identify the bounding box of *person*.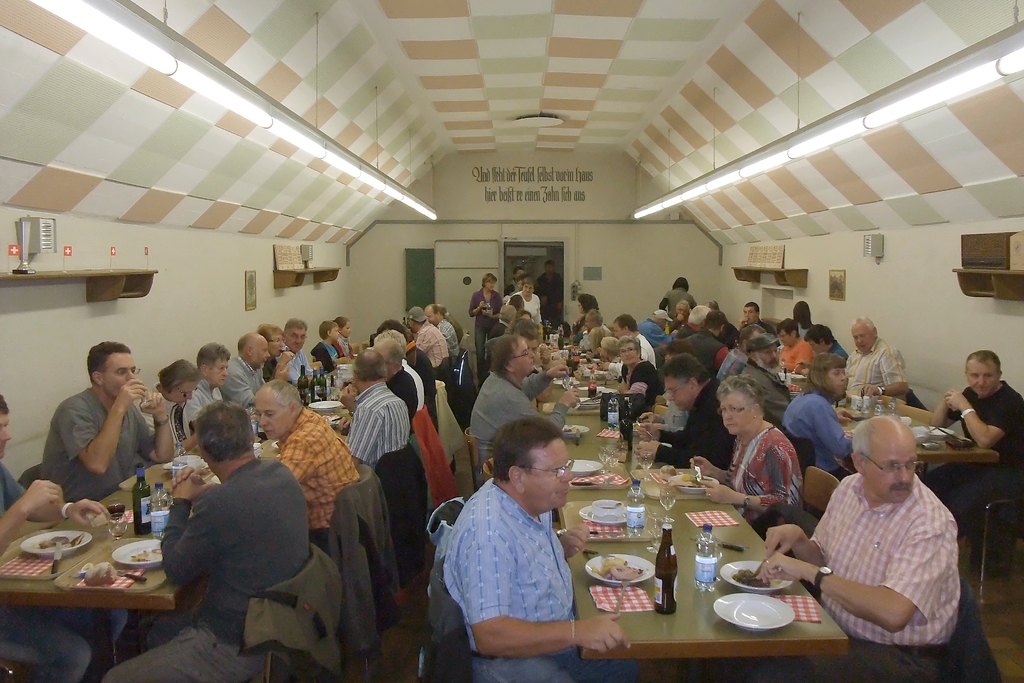
(334,315,355,359).
